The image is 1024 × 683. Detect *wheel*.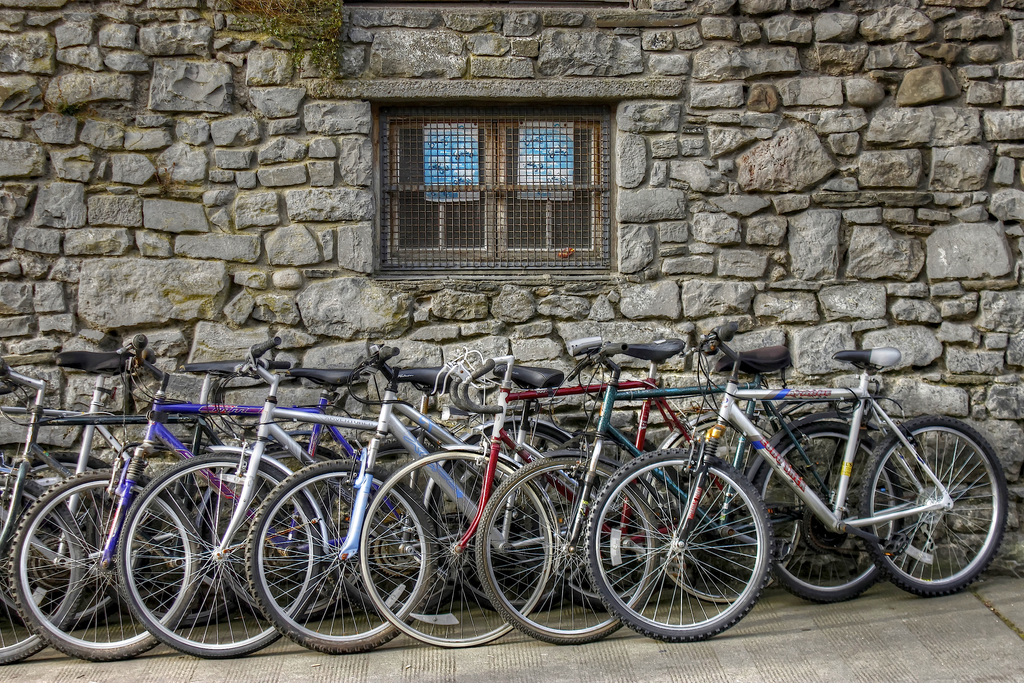
Detection: bbox(8, 468, 201, 662).
